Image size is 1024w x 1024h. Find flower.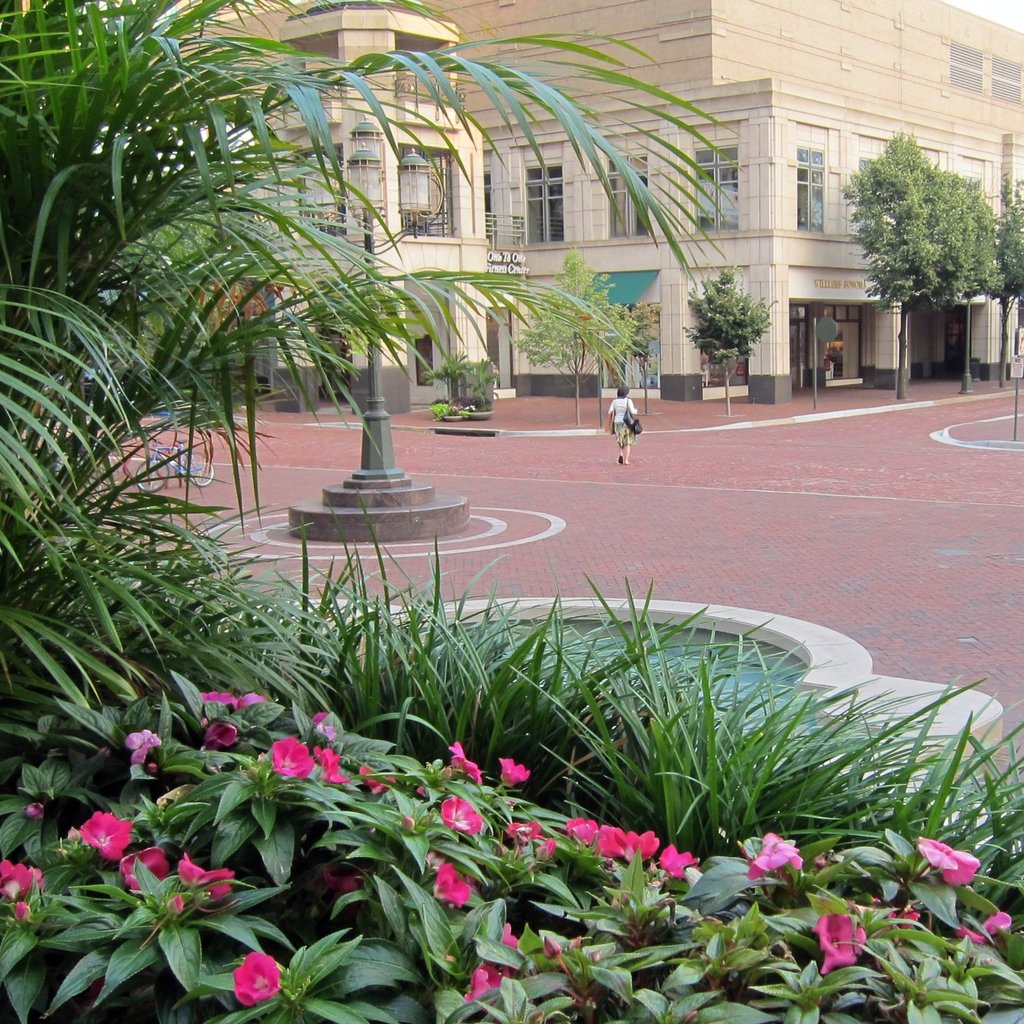
Rect(454, 743, 482, 780).
